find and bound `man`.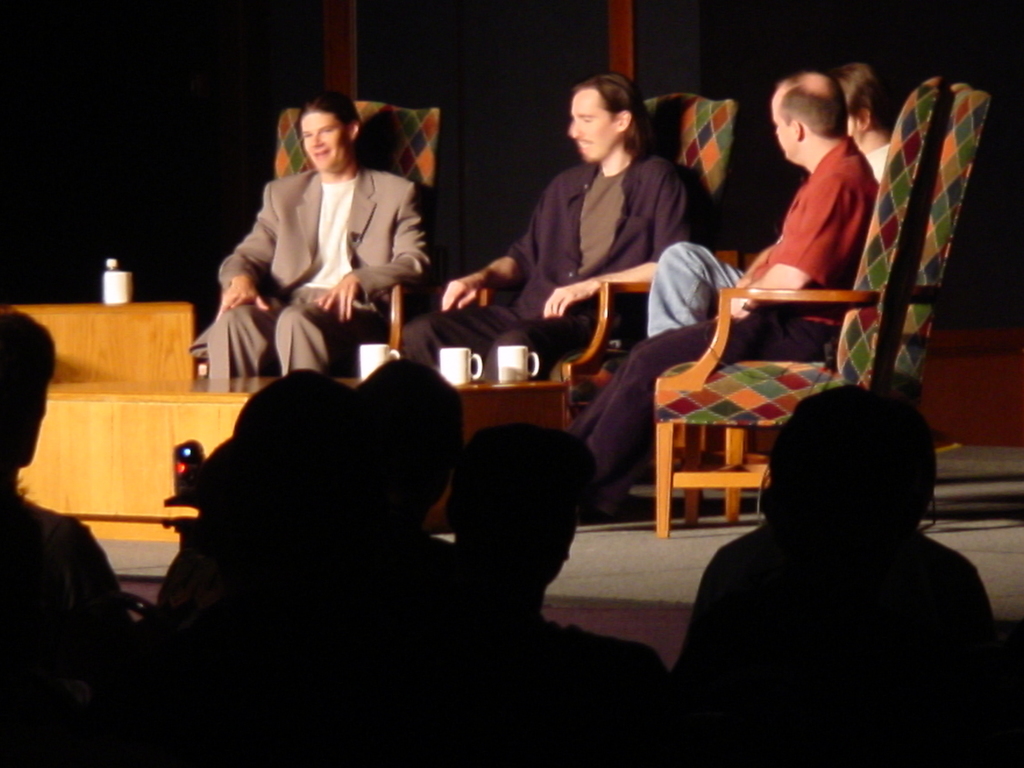
Bound: pyautogui.locateOnScreen(214, 88, 438, 394).
